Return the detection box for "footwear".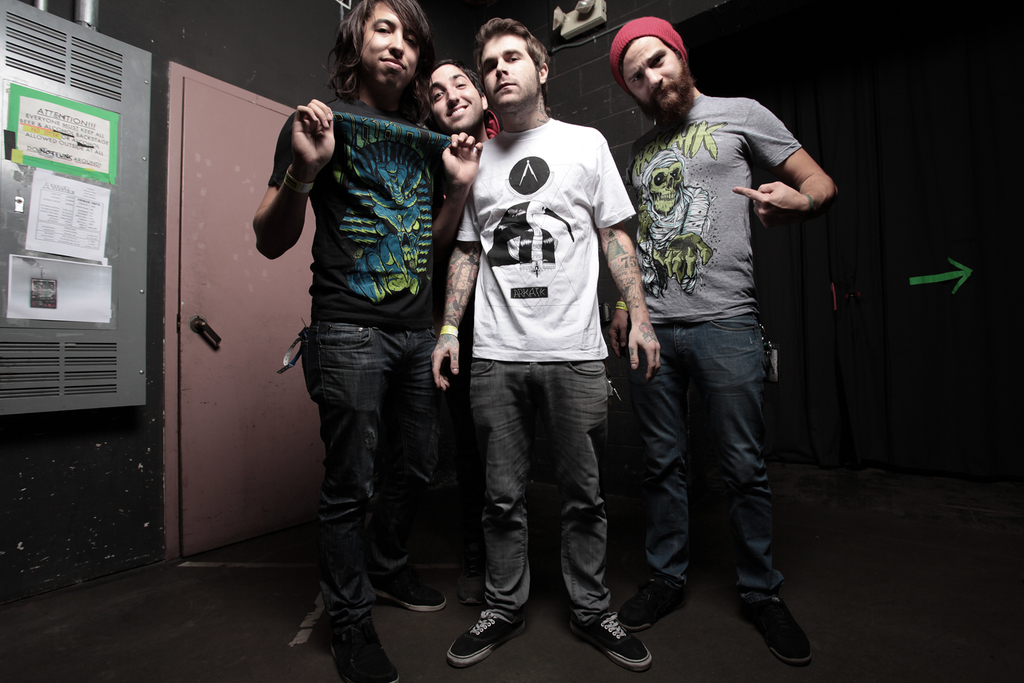
Rect(314, 605, 401, 682).
